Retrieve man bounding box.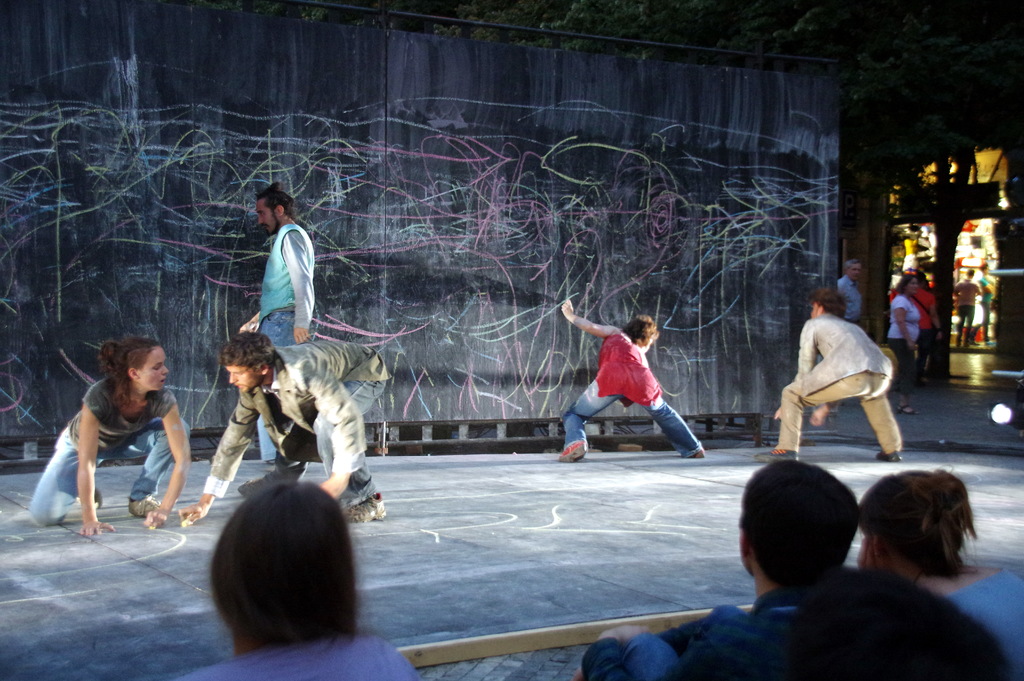
Bounding box: region(787, 278, 909, 465).
